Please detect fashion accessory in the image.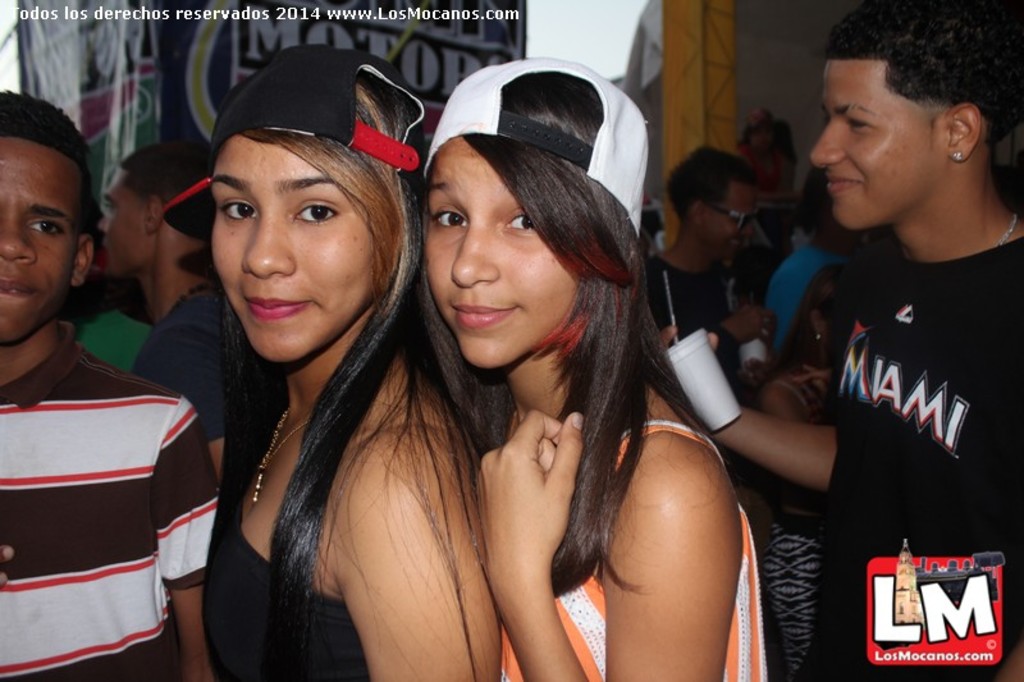
left=694, top=198, right=760, bottom=226.
